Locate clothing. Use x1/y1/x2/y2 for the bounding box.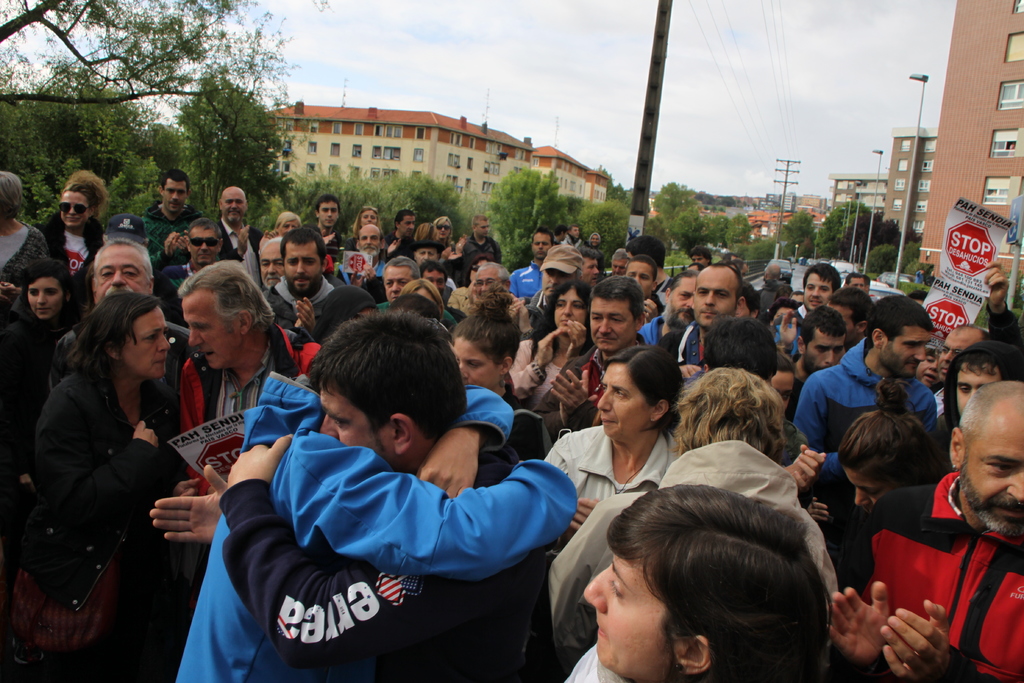
541/339/652/427.
